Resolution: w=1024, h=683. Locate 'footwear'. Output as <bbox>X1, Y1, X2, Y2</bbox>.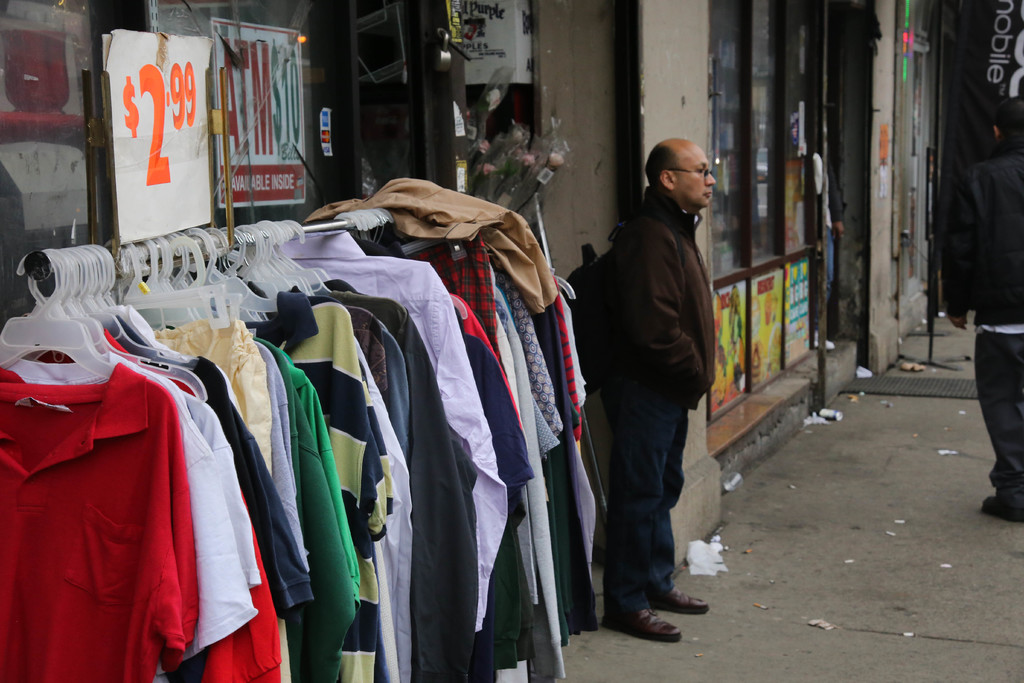
<bbox>982, 496, 1023, 526</bbox>.
